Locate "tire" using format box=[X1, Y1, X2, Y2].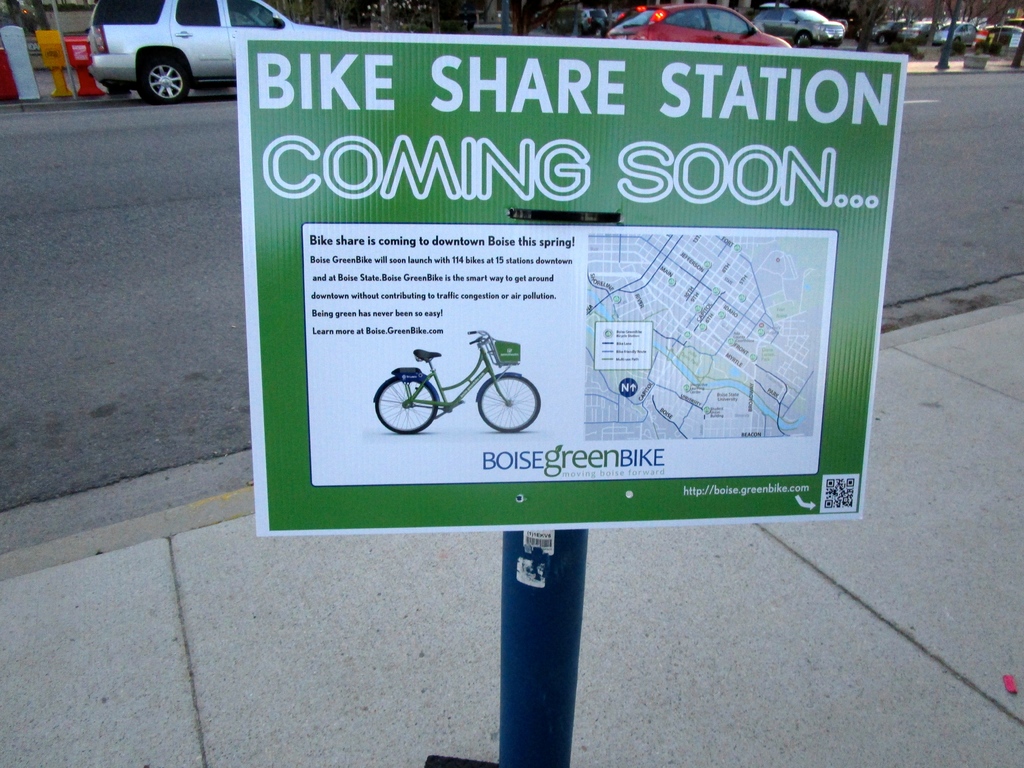
box=[879, 32, 892, 48].
